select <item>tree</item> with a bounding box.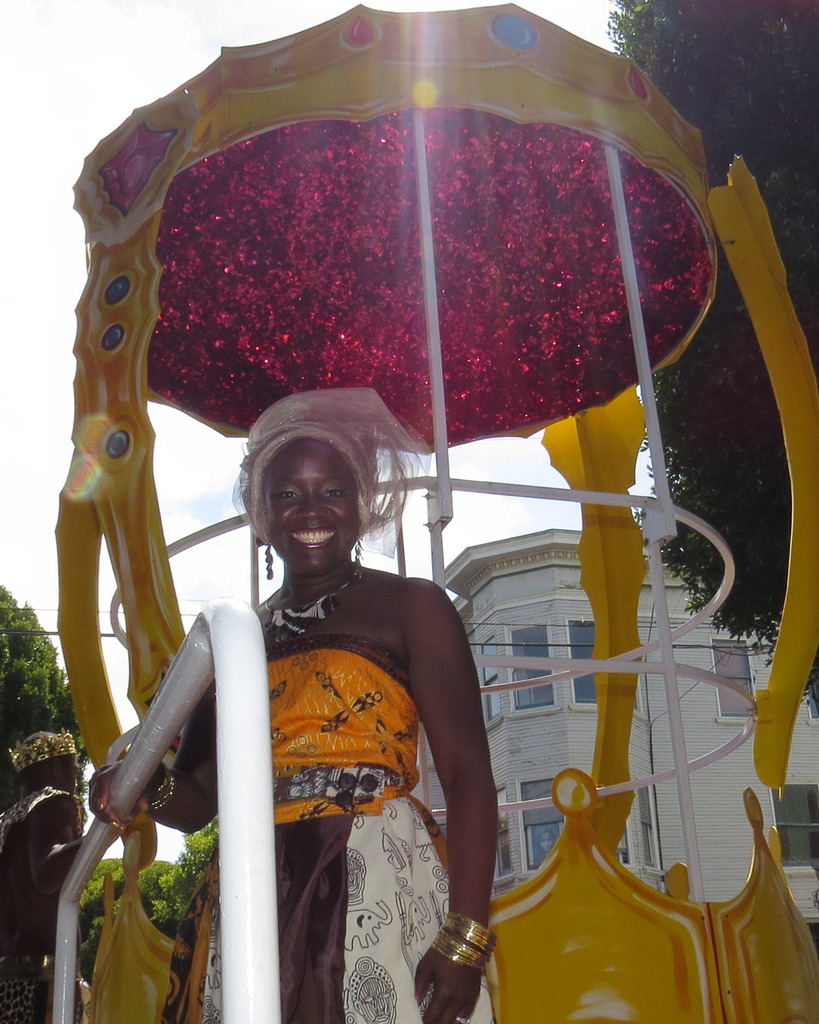
(left=0, top=574, right=87, bottom=823).
